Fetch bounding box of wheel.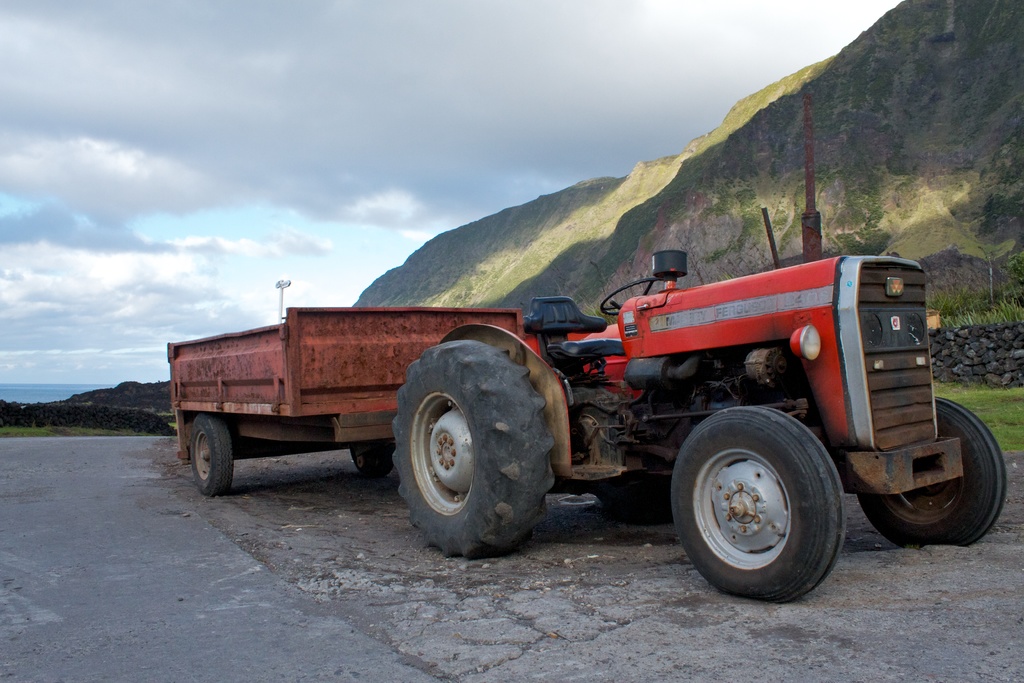
Bbox: rect(189, 411, 232, 497).
